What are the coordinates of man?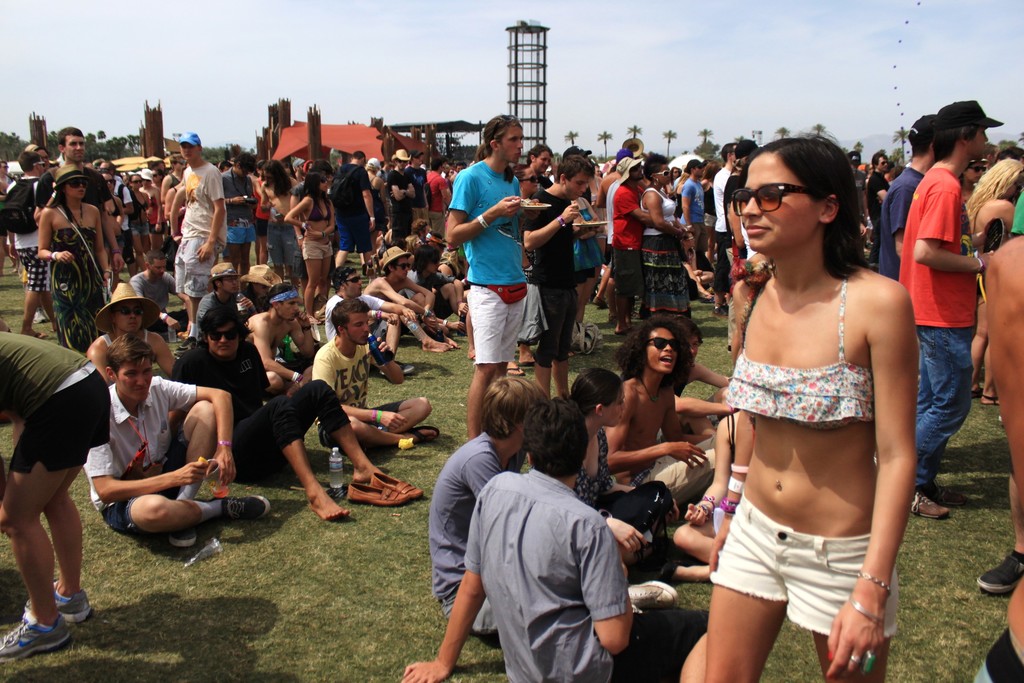
detection(600, 311, 740, 523).
